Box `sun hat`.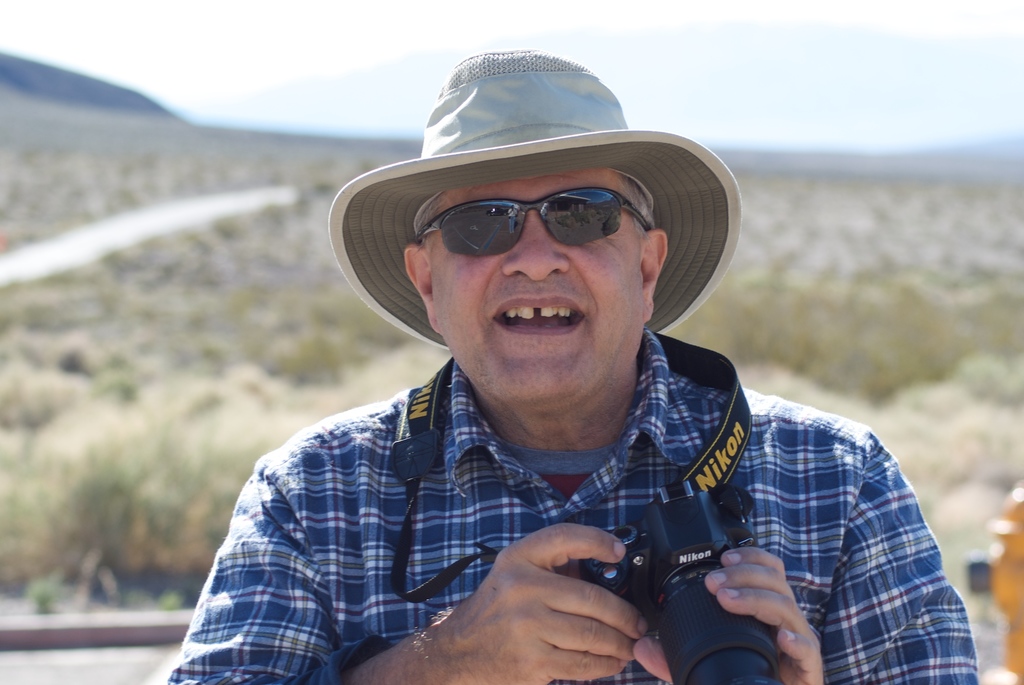
box(330, 45, 744, 359).
